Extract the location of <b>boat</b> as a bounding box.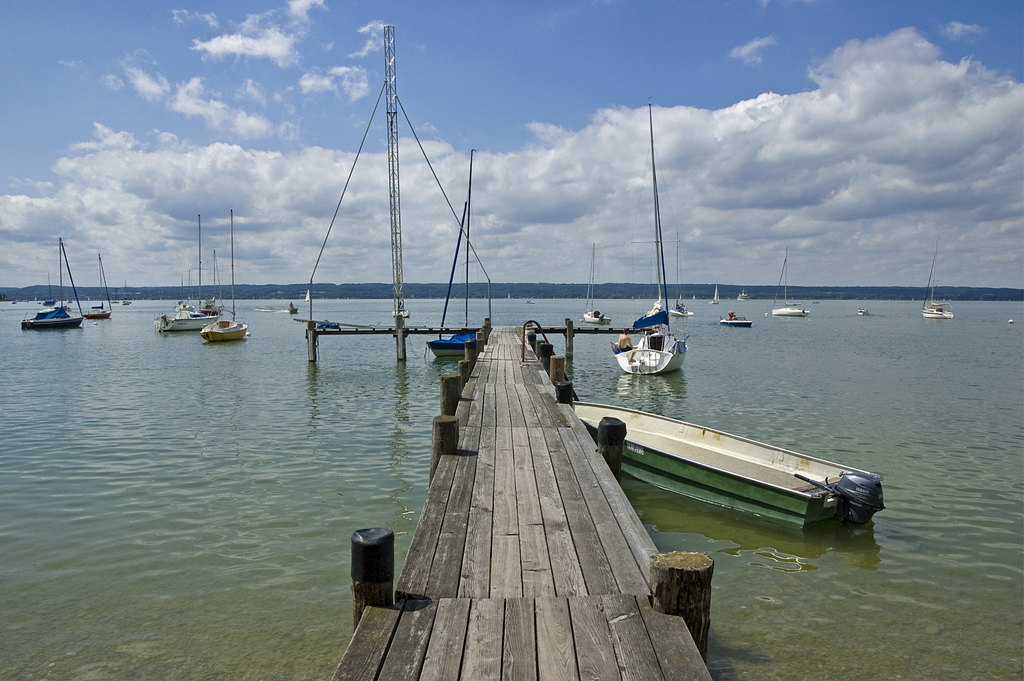
{"x1": 18, "y1": 239, "x2": 84, "y2": 336}.
